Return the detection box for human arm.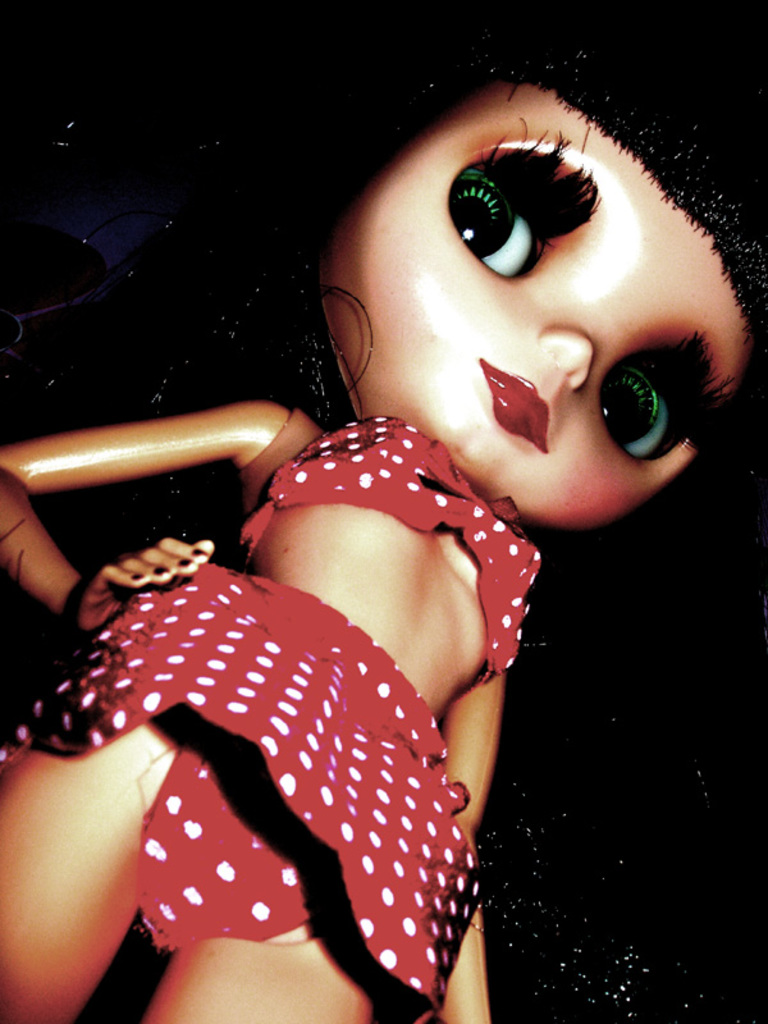
BBox(0, 397, 285, 630).
